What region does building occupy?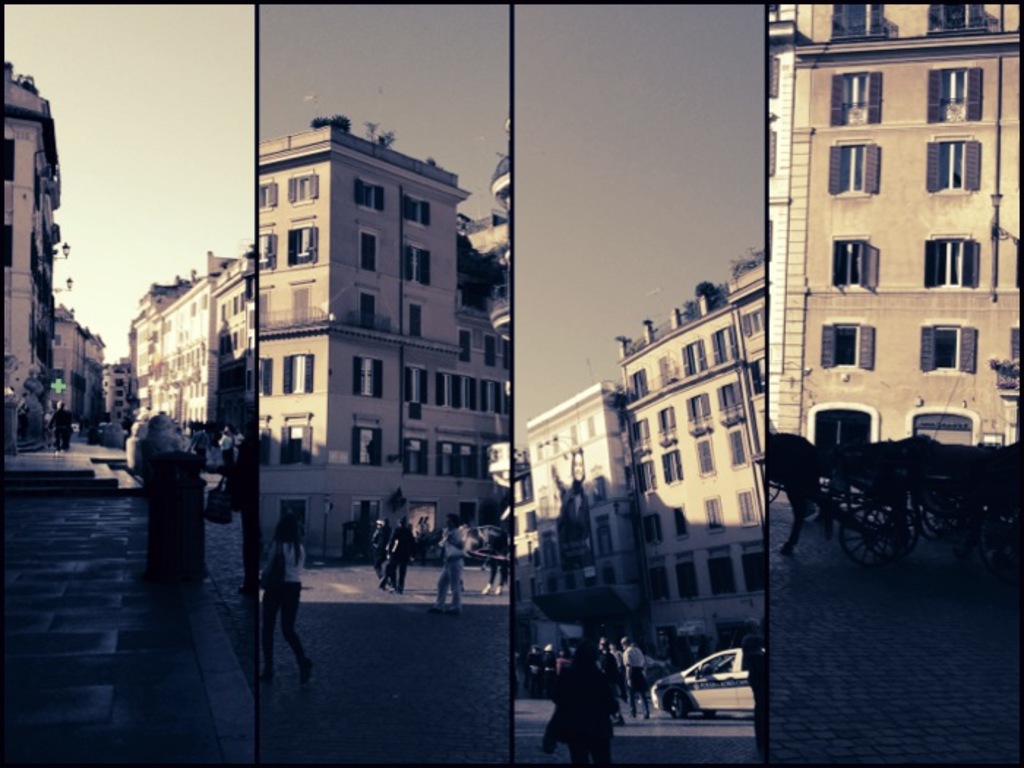
260,123,511,562.
